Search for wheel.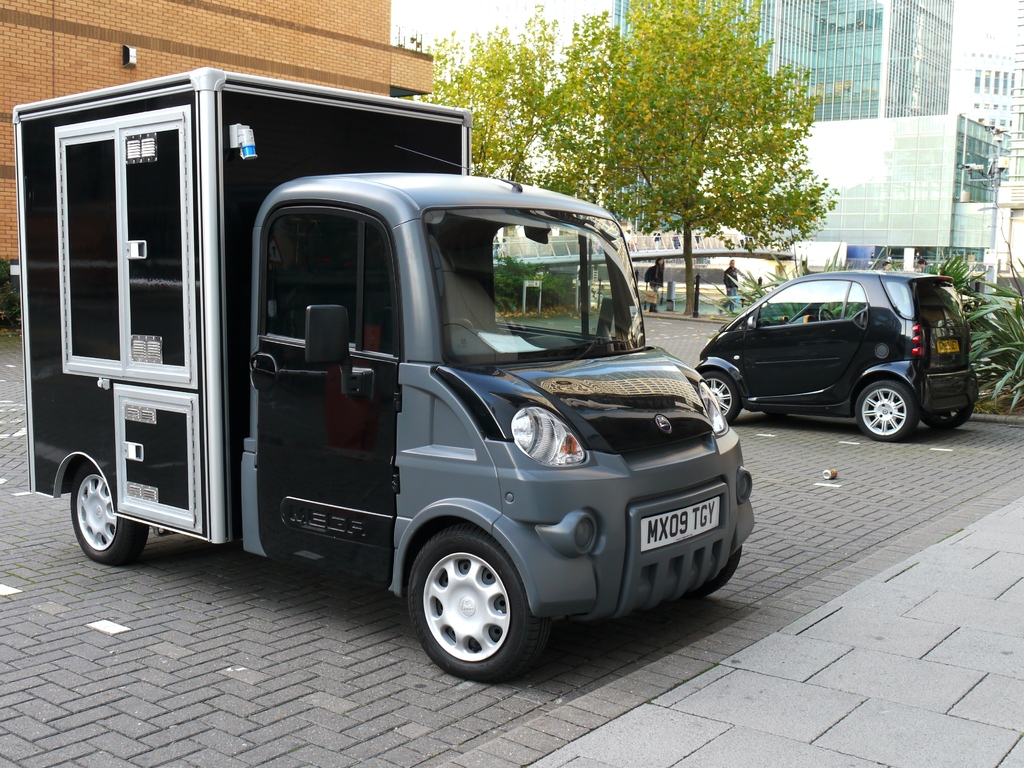
Found at 924/404/969/431.
